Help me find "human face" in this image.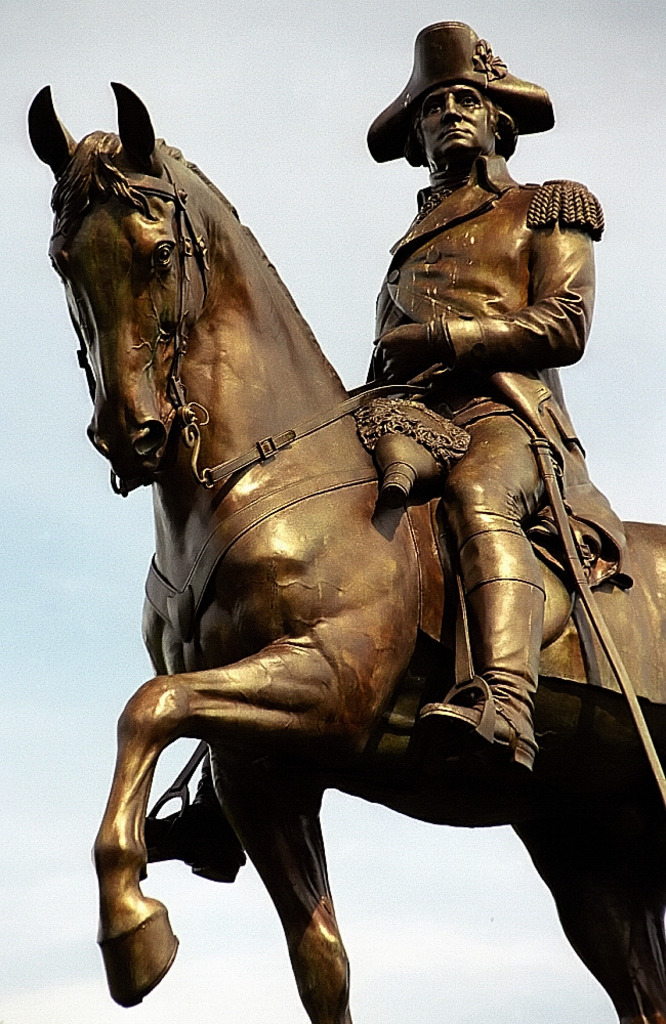
Found it: x1=419, y1=82, x2=494, y2=160.
